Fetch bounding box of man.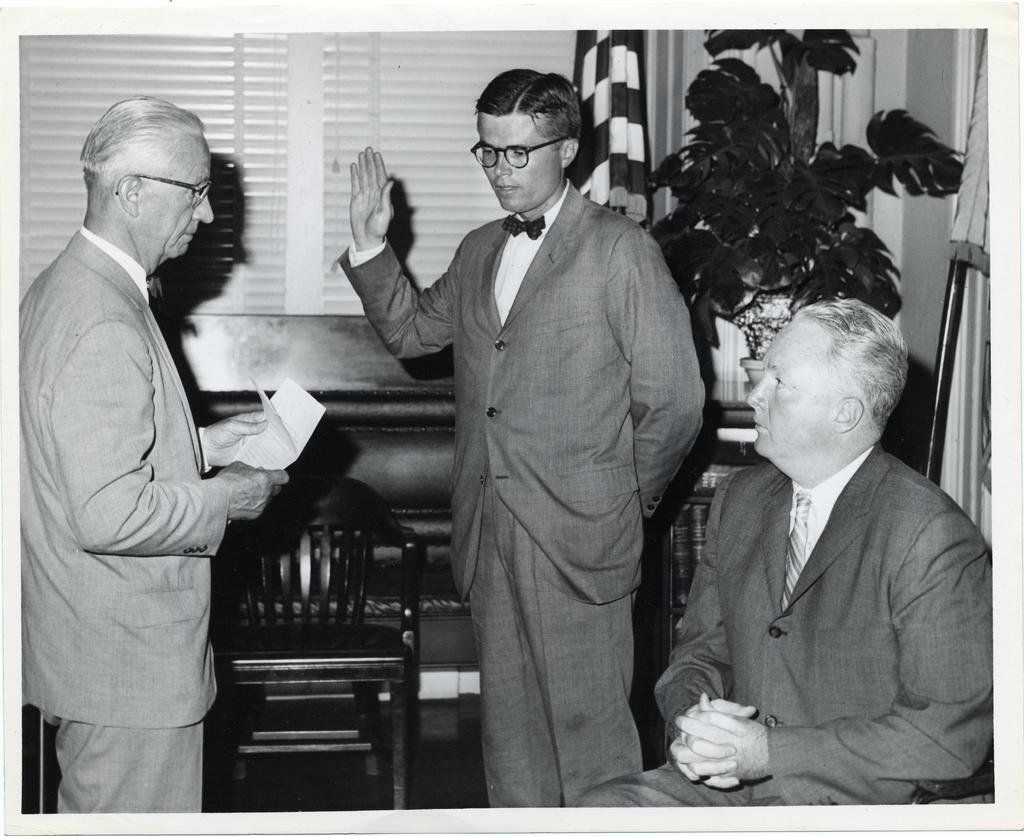
Bbox: [17, 89, 285, 813].
